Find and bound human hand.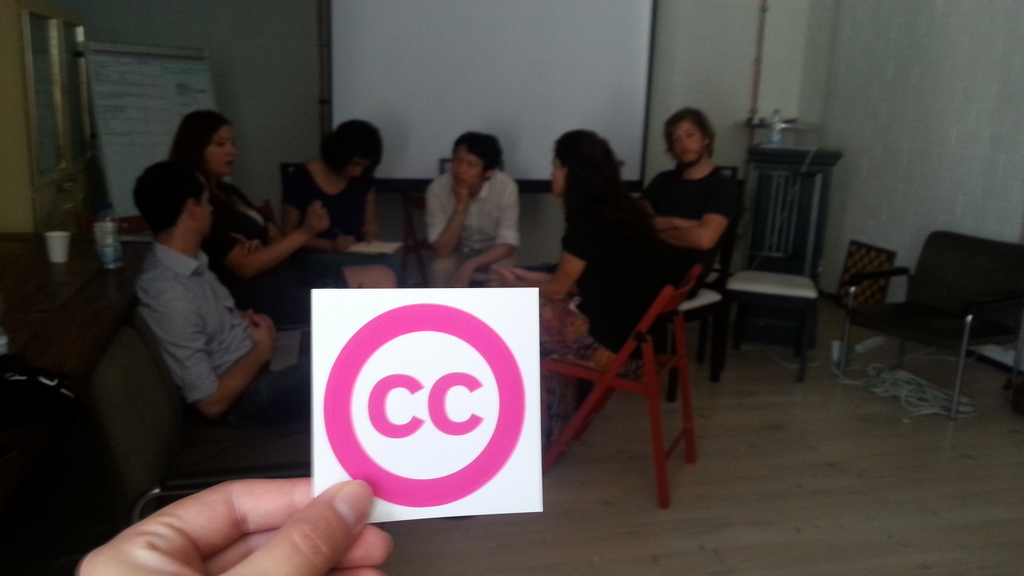
Bound: box(328, 234, 350, 258).
